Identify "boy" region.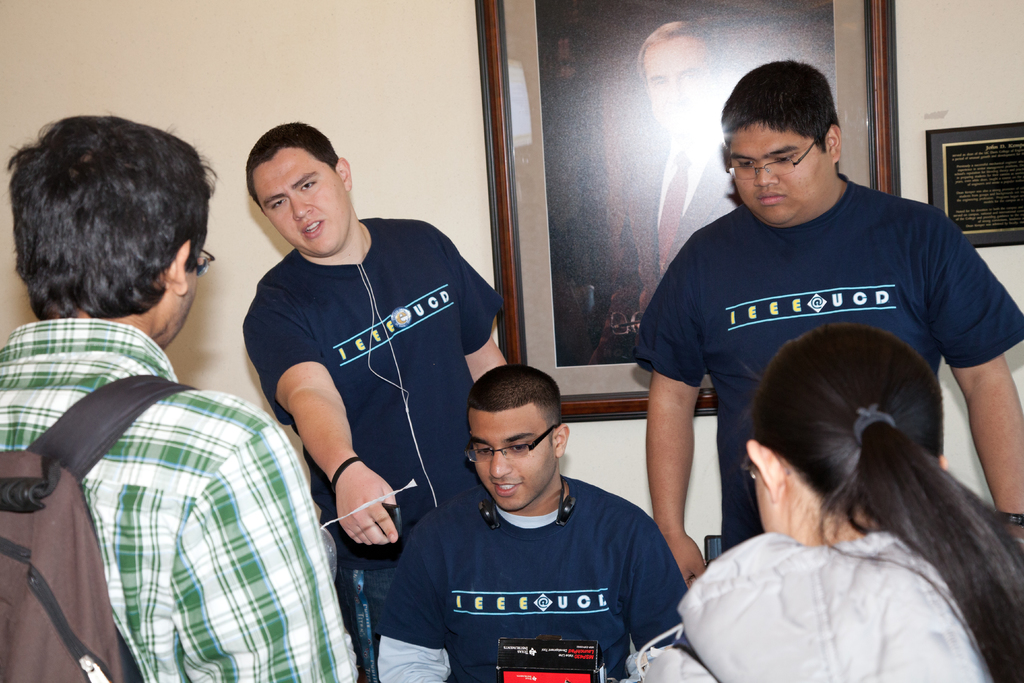
Region: detection(240, 122, 508, 682).
